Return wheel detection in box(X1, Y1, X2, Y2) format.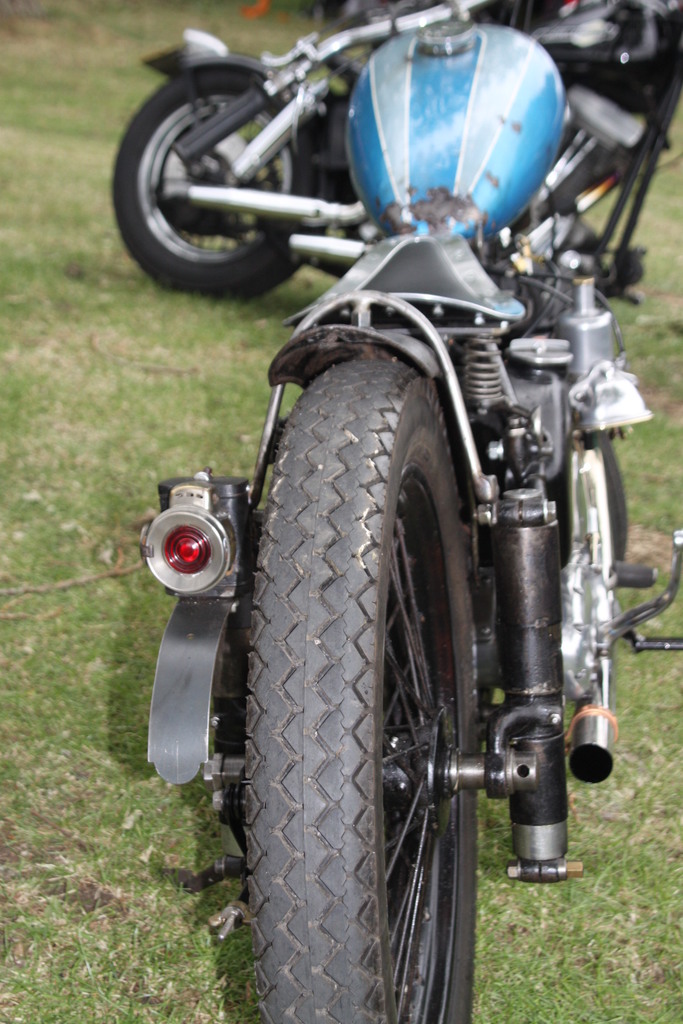
box(542, 435, 639, 574).
